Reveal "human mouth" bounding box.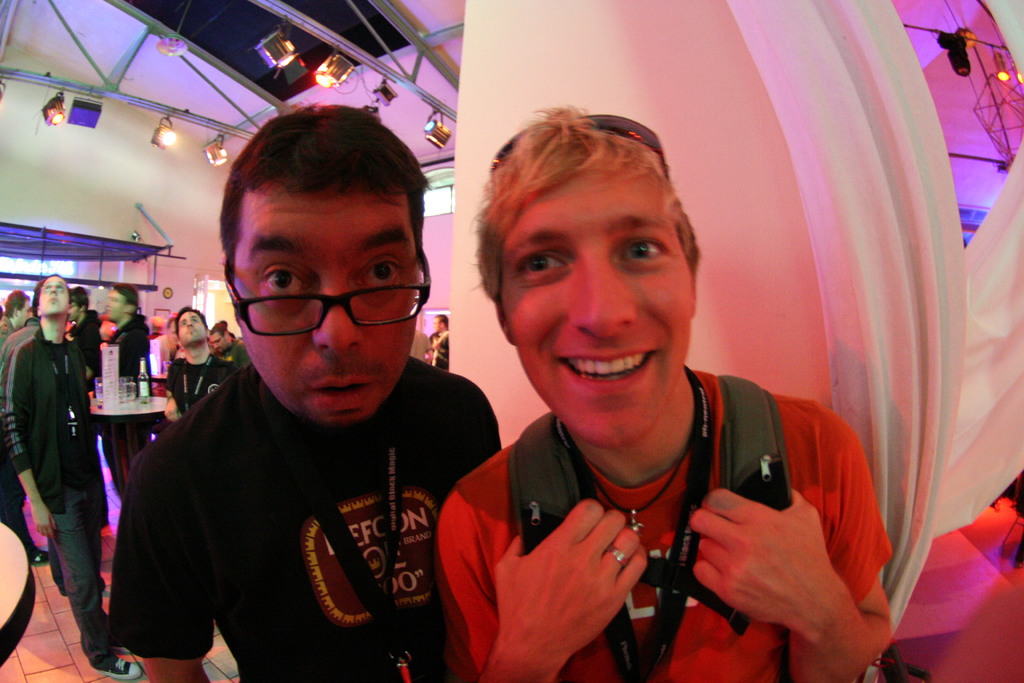
Revealed: {"x1": 304, "y1": 366, "x2": 371, "y2": 411}.
